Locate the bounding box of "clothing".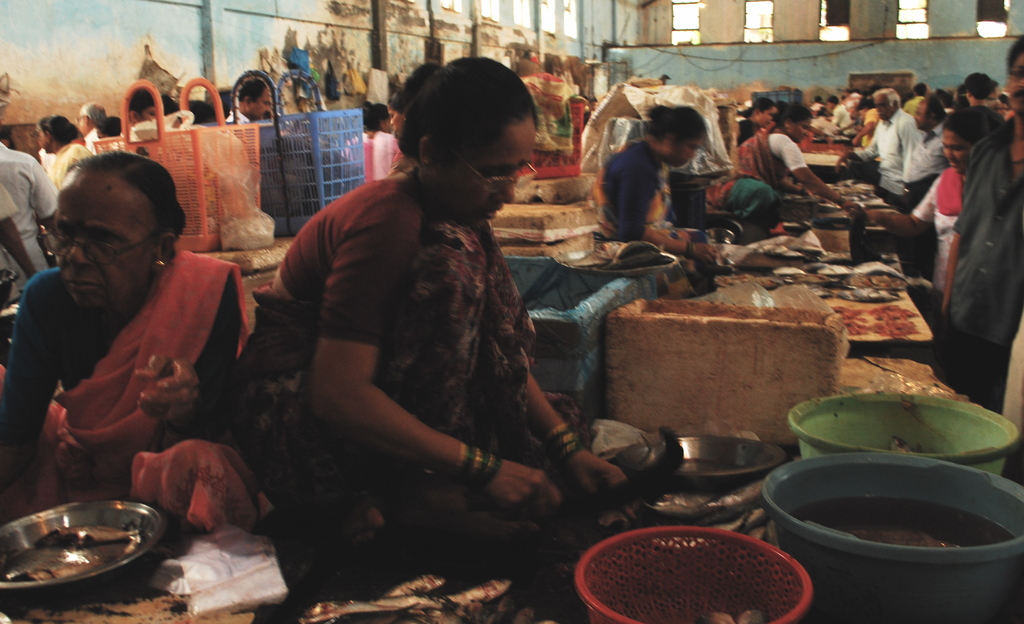
Bounding box: 4,255,275,534.
